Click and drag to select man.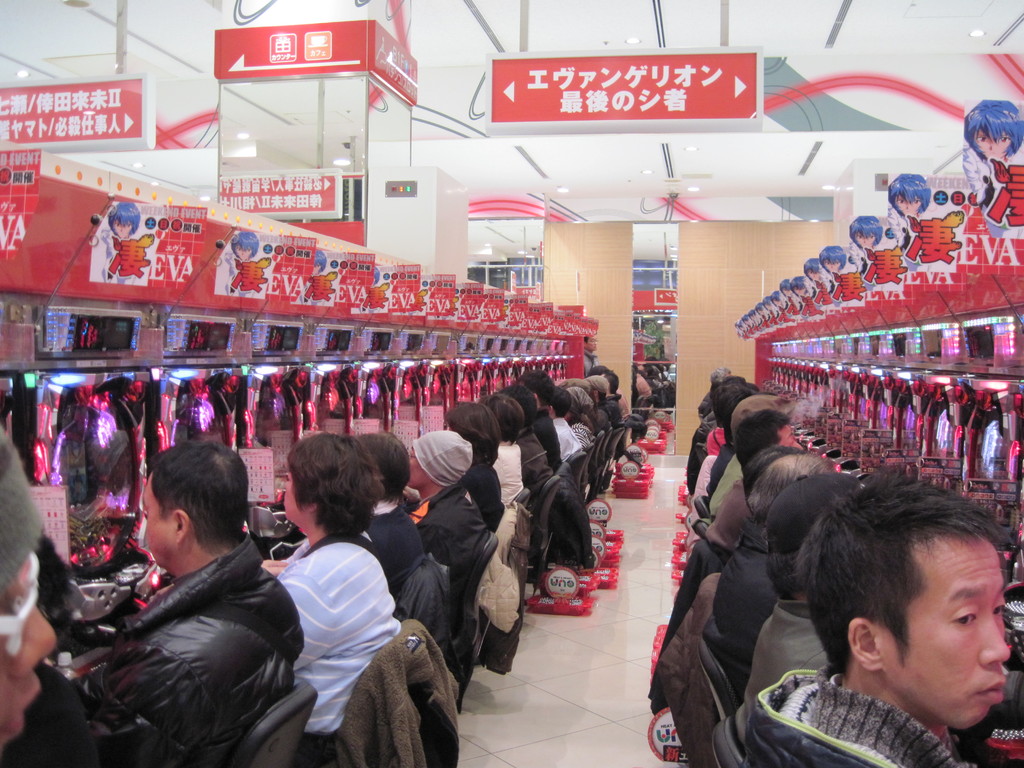
Selection: <box>518,369,564,482</box>.
